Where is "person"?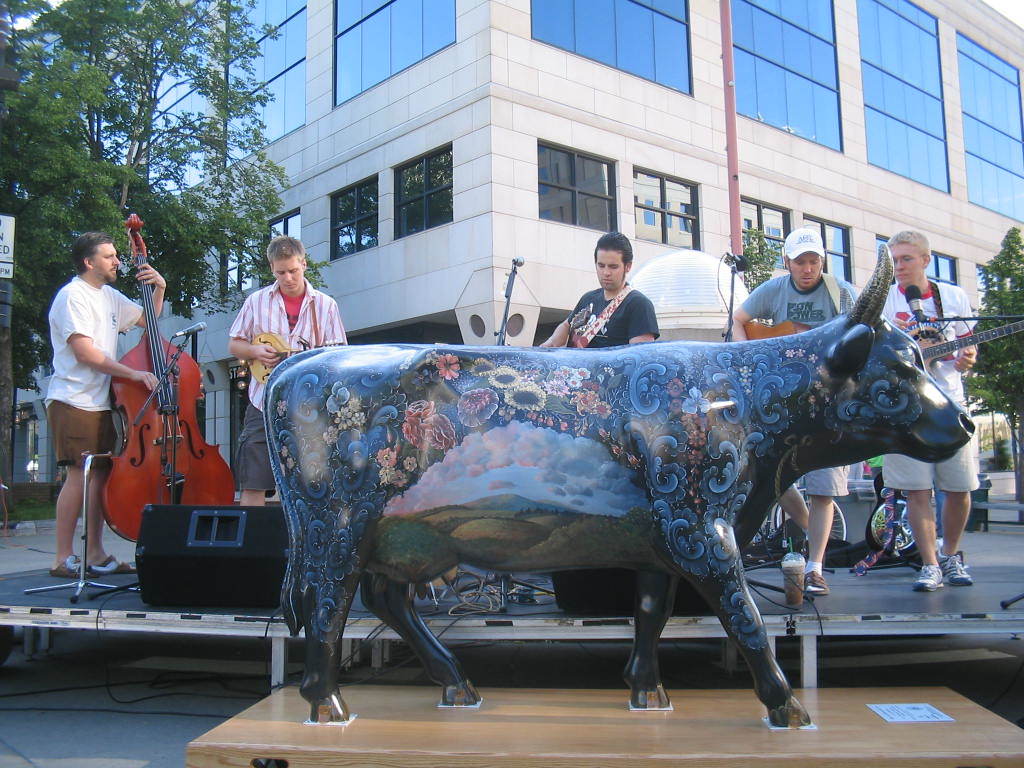
{"left": 723, "top": 218, "right": 864, "bottom": 590}.
